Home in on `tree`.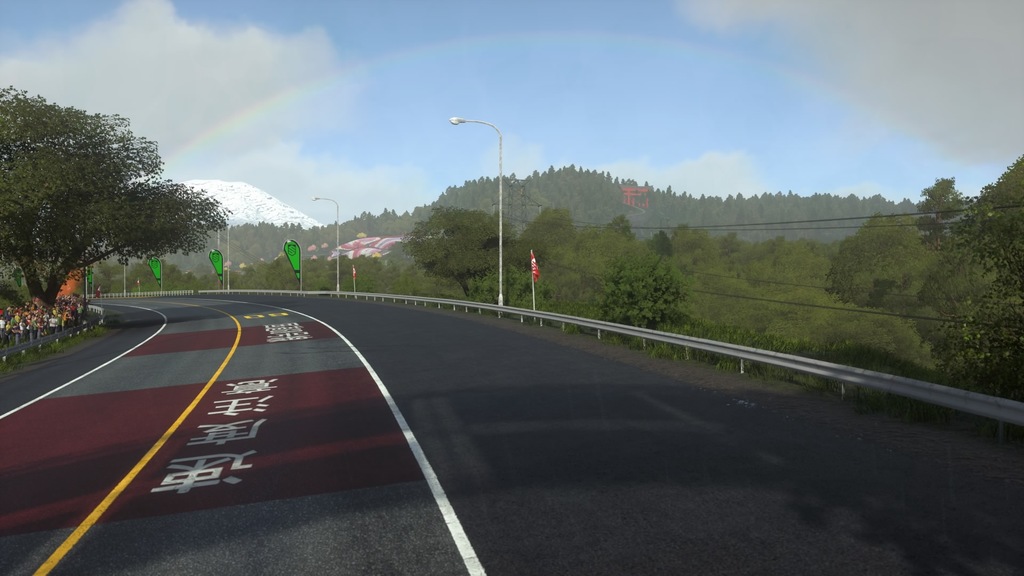
Homed in at left=402, top=196, right=522, bottom=308.
